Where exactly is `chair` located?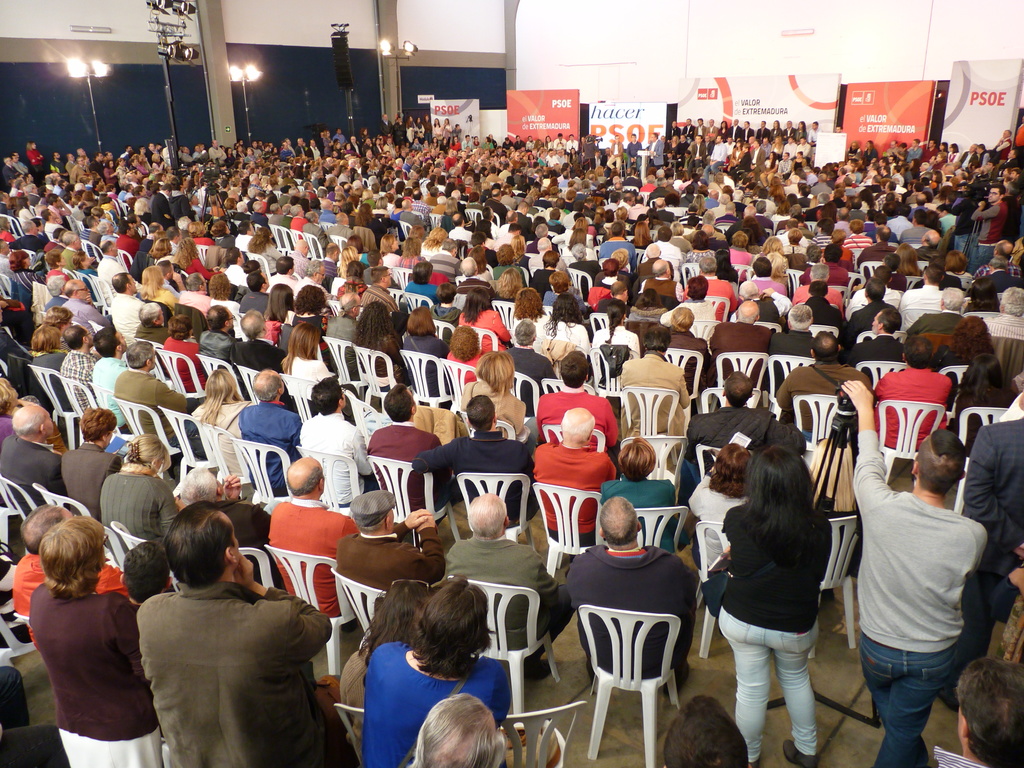
Its bounding box is [113,397,182,460].
